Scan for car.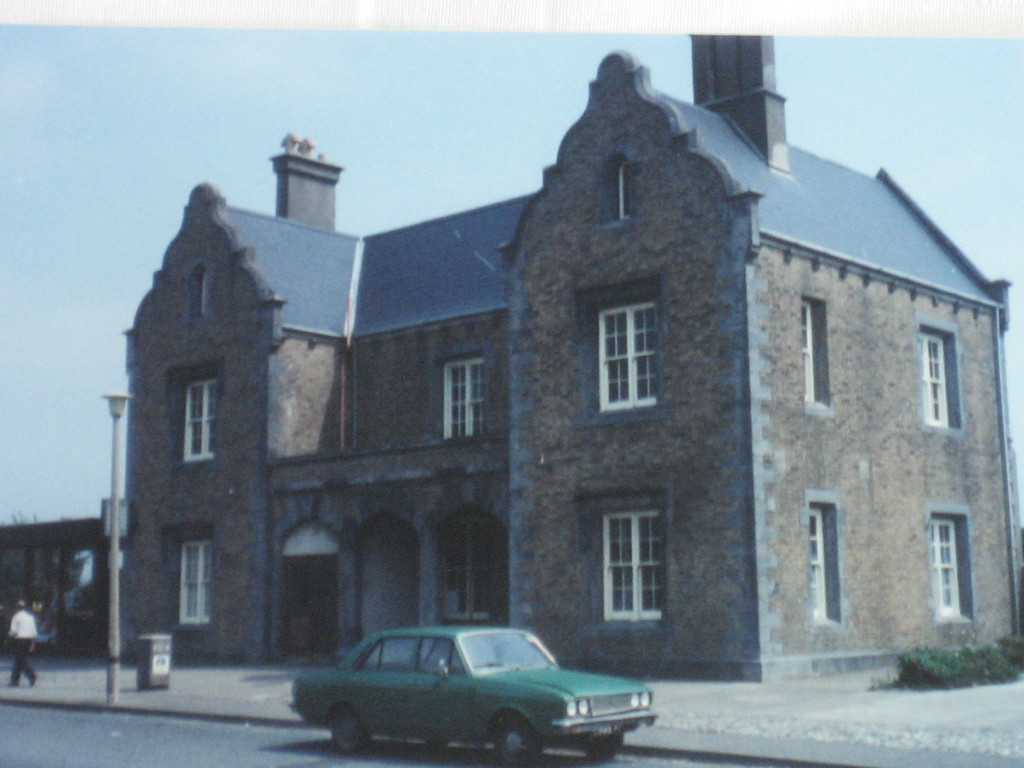
Scan result: [282,625,659,760].
